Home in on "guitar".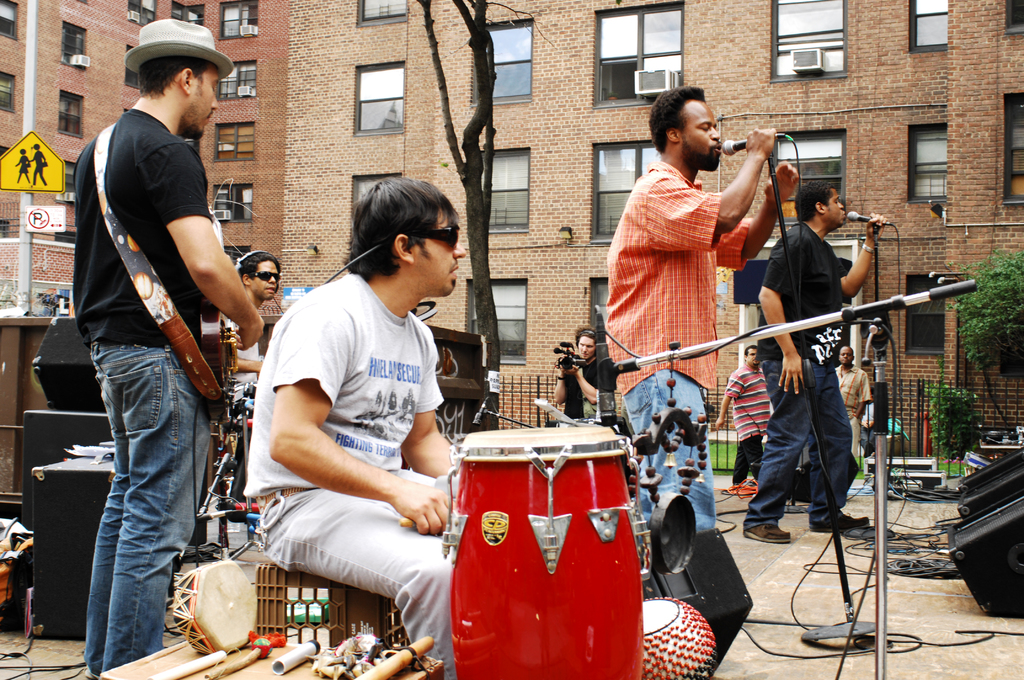
Homed in at (101, 121, 241, 420).
